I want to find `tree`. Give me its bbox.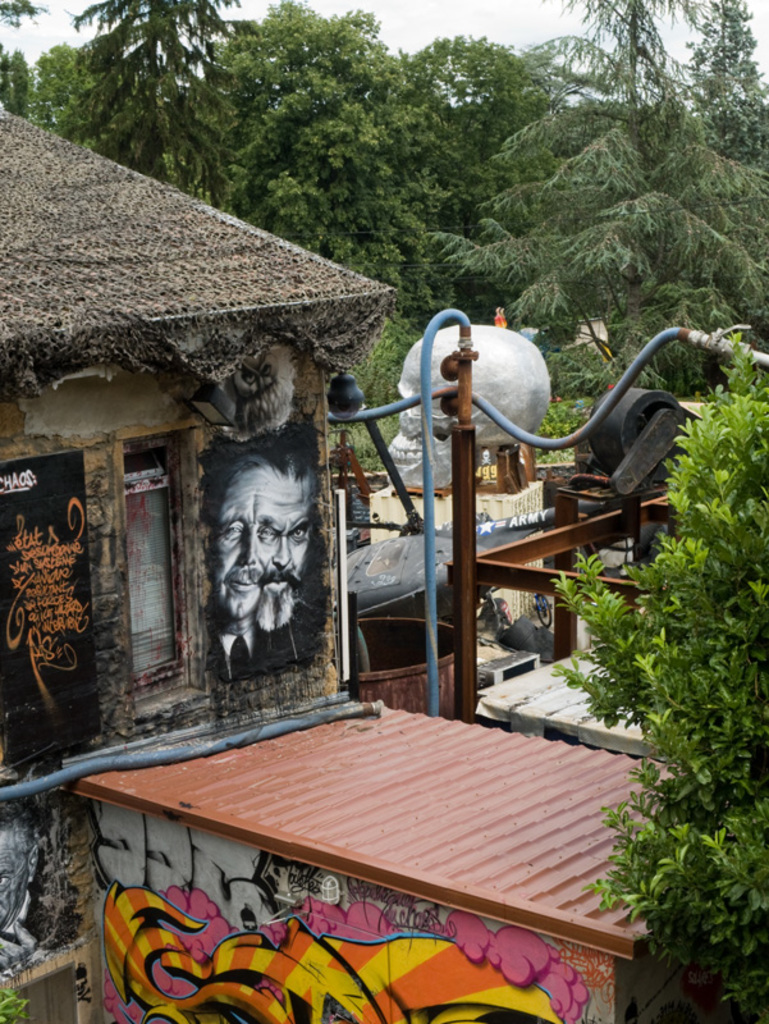
<box>31,44,92,157</box>.
